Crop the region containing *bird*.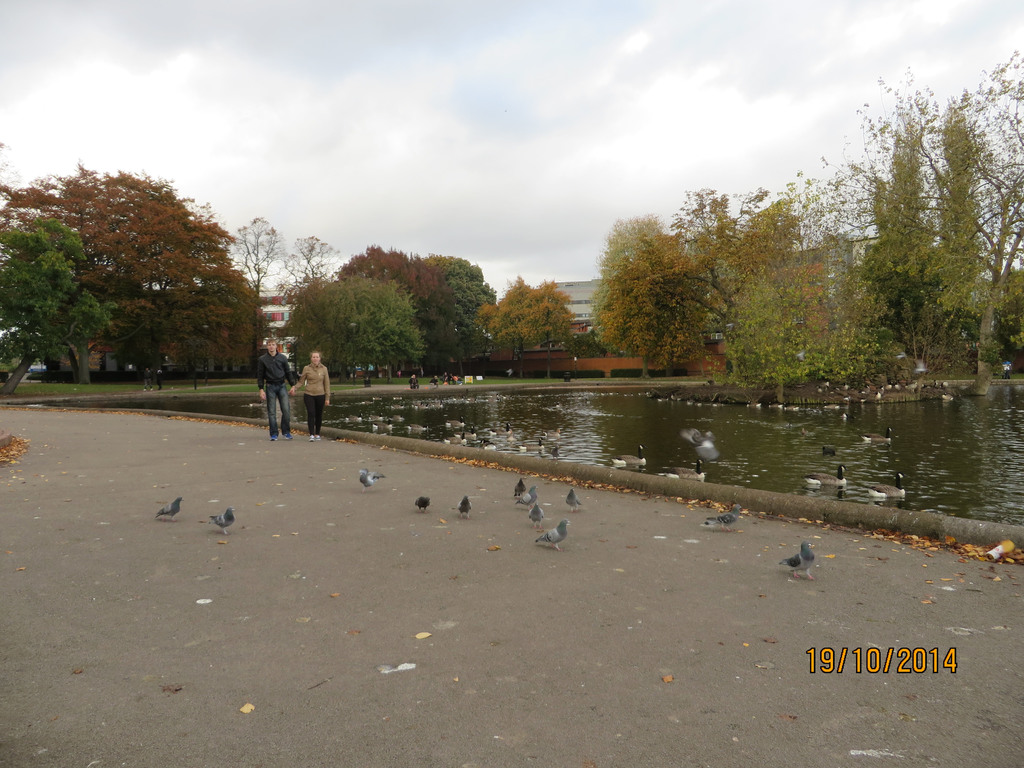
Crop region: region(450, 416, 465, 424).
